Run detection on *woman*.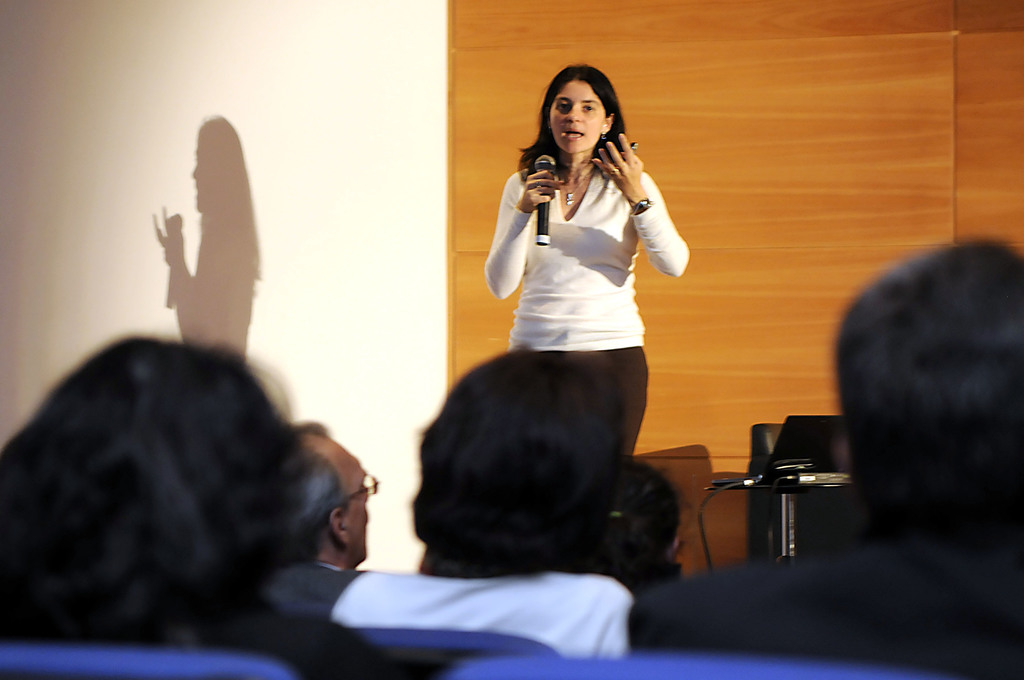
Result: l=450, t=60, r=706, b=542.
